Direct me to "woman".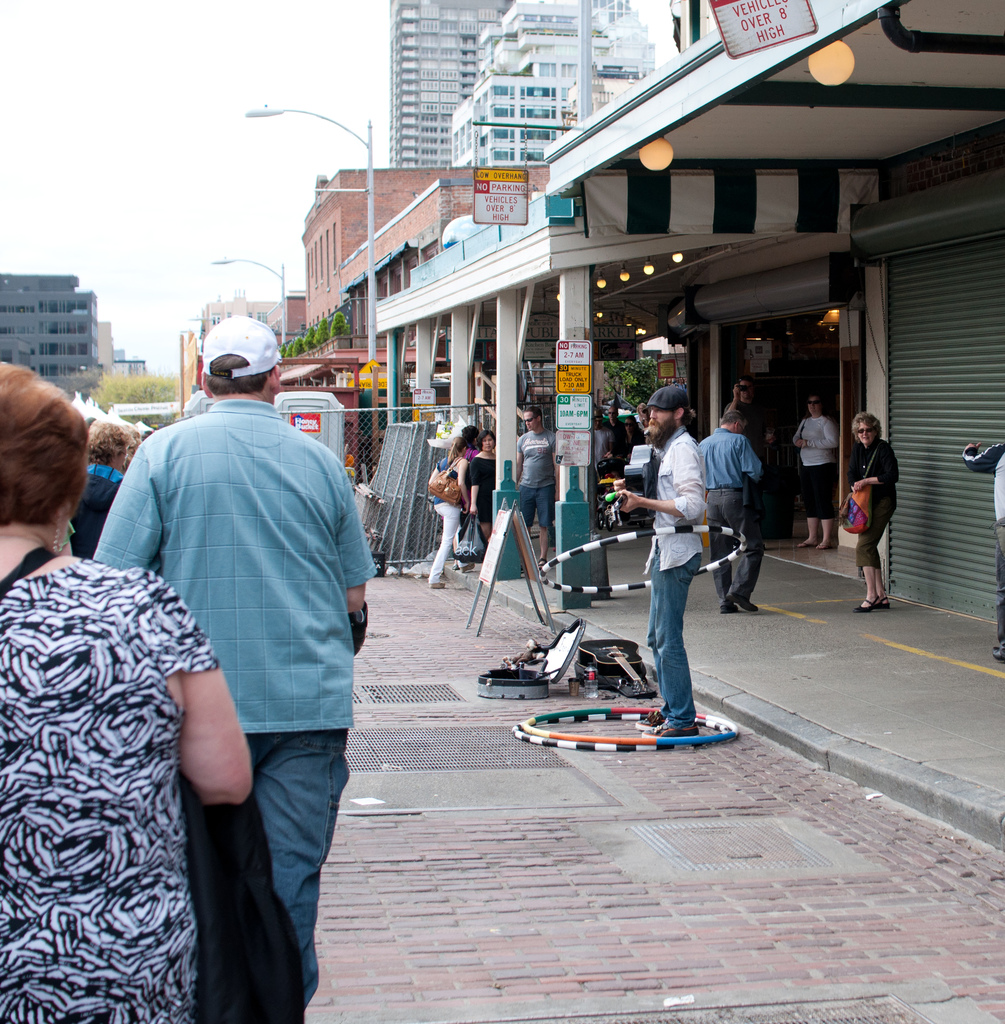
Direction: 836/412/896/612.
